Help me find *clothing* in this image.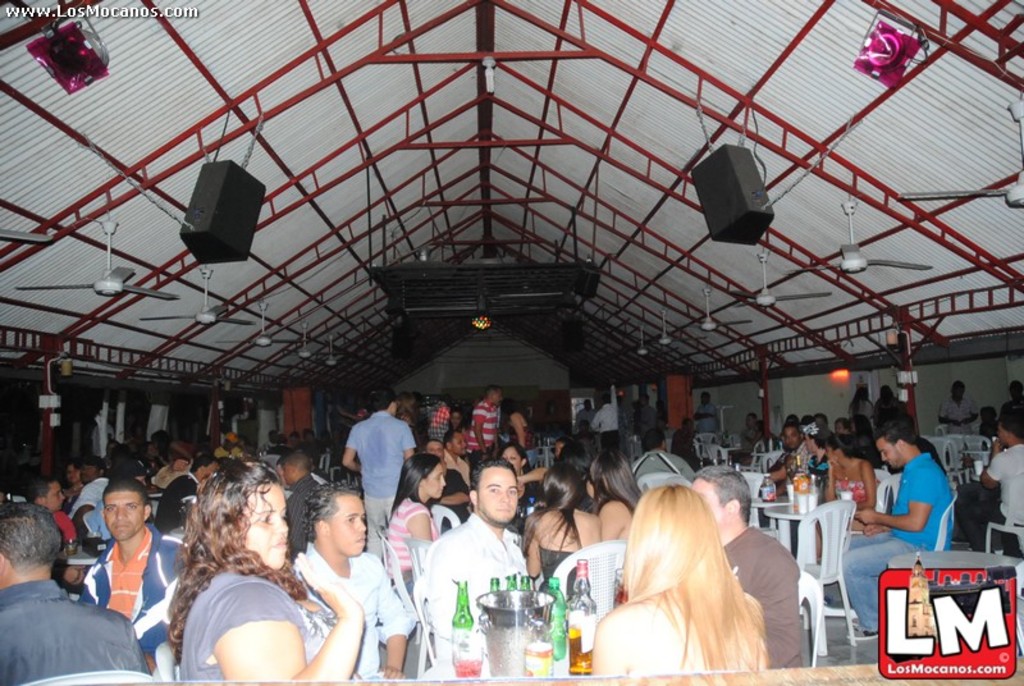
Found it: 58, 475, 110, 540.
